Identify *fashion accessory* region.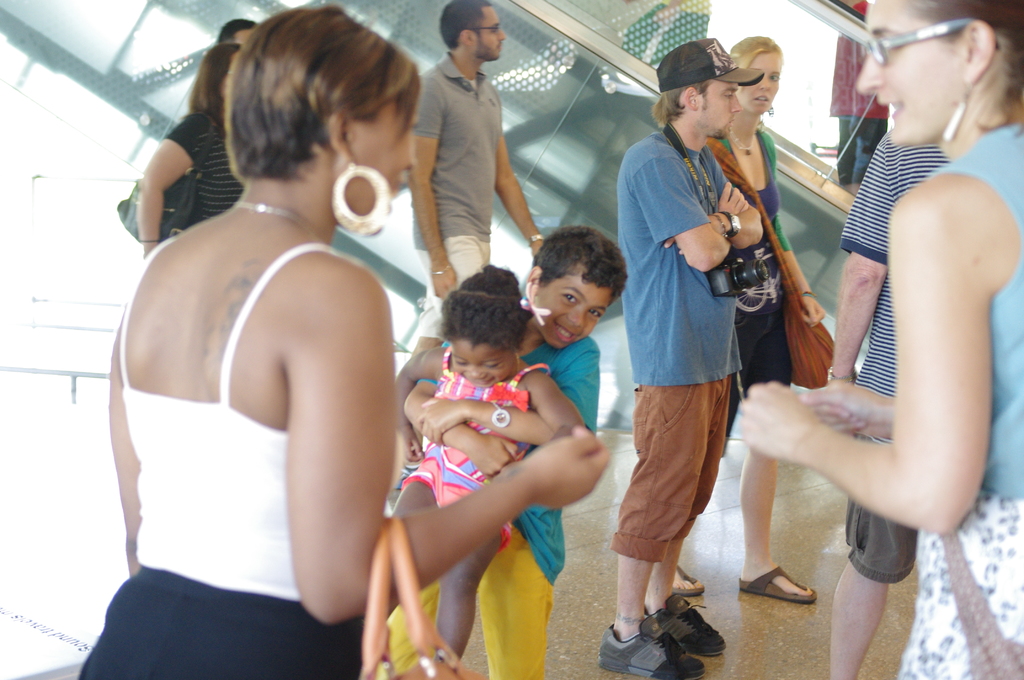
Region: (597, 627, 703, 679).
